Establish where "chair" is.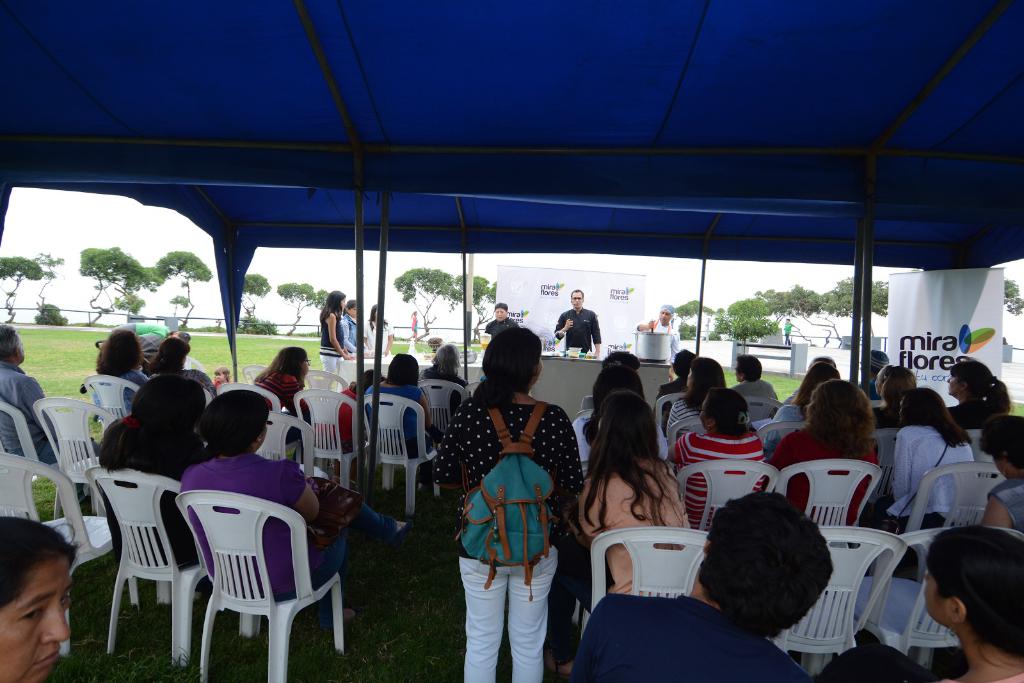
Established at 590,524,717,618.
